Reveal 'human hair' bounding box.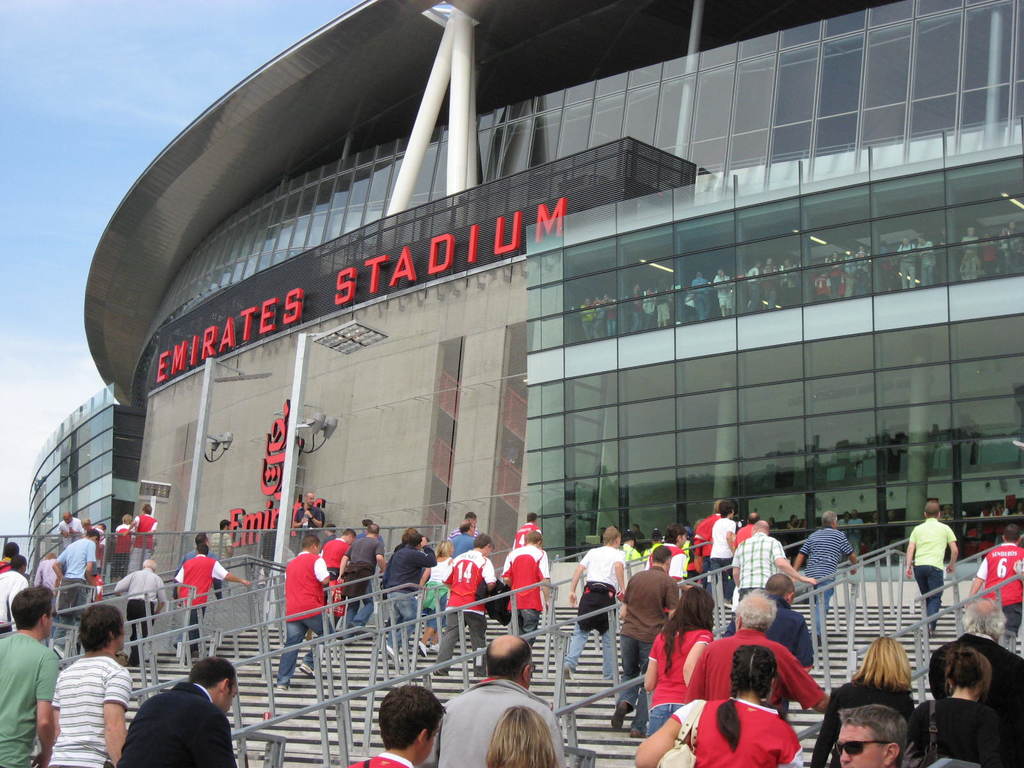
Revealed: [486, 634, 533, 680].
